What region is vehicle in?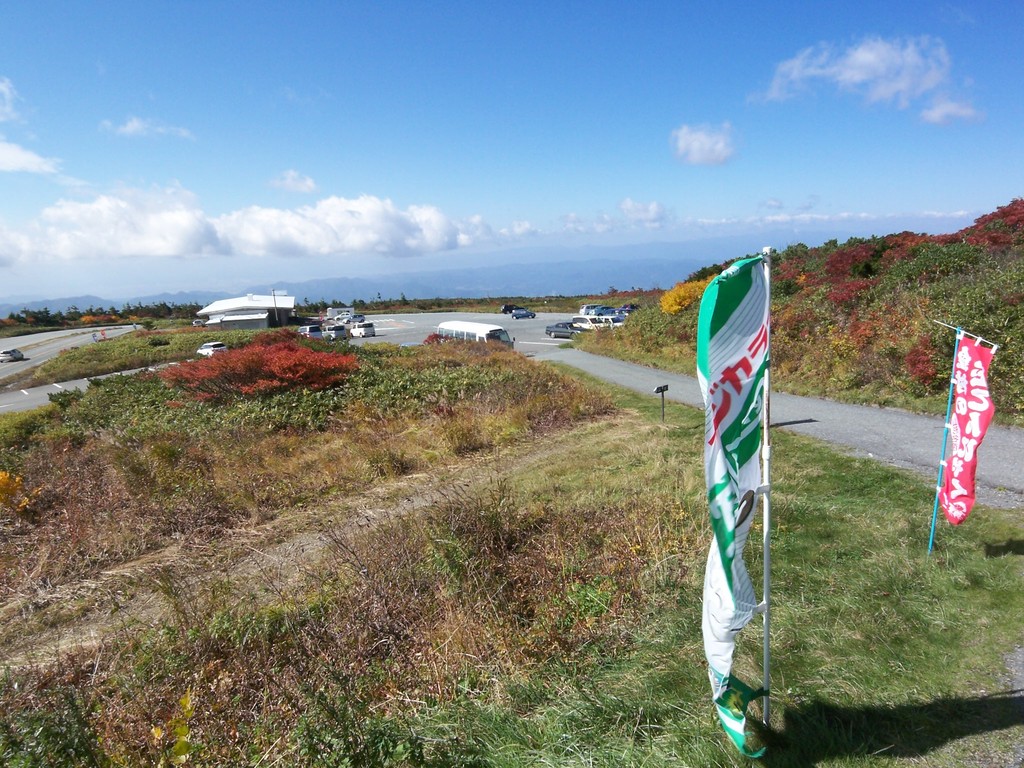
[left=570, top=317, right=599, bottom=333].
